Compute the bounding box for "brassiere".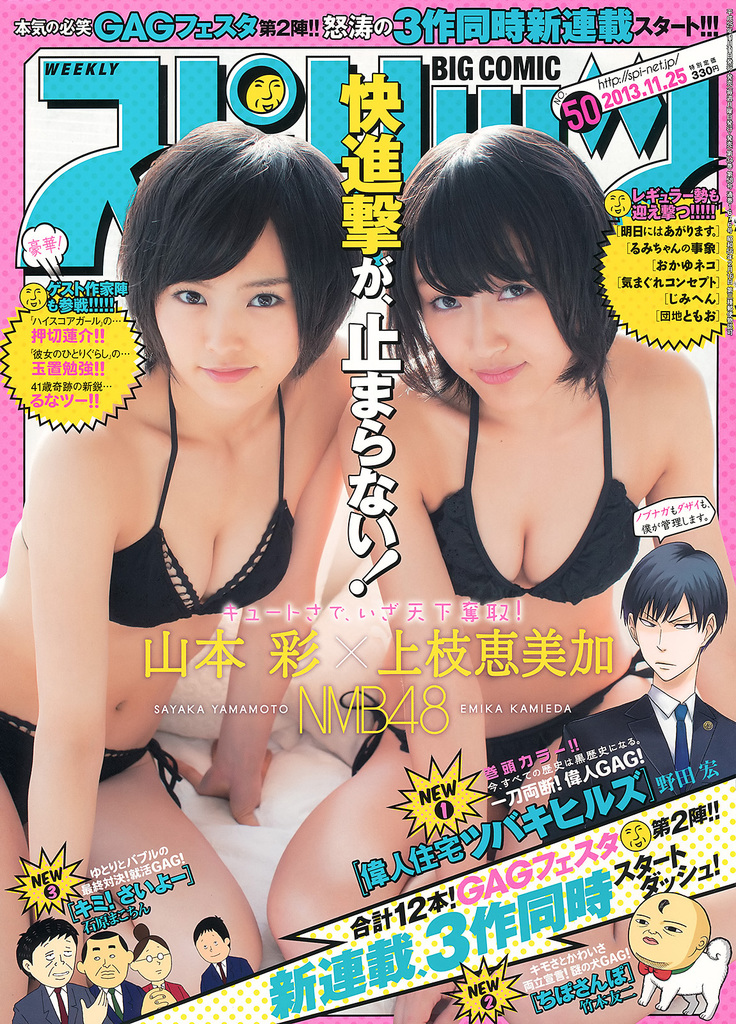
{"x1": 18, "y1": 354, "x2": 293, "y2": 630}.
